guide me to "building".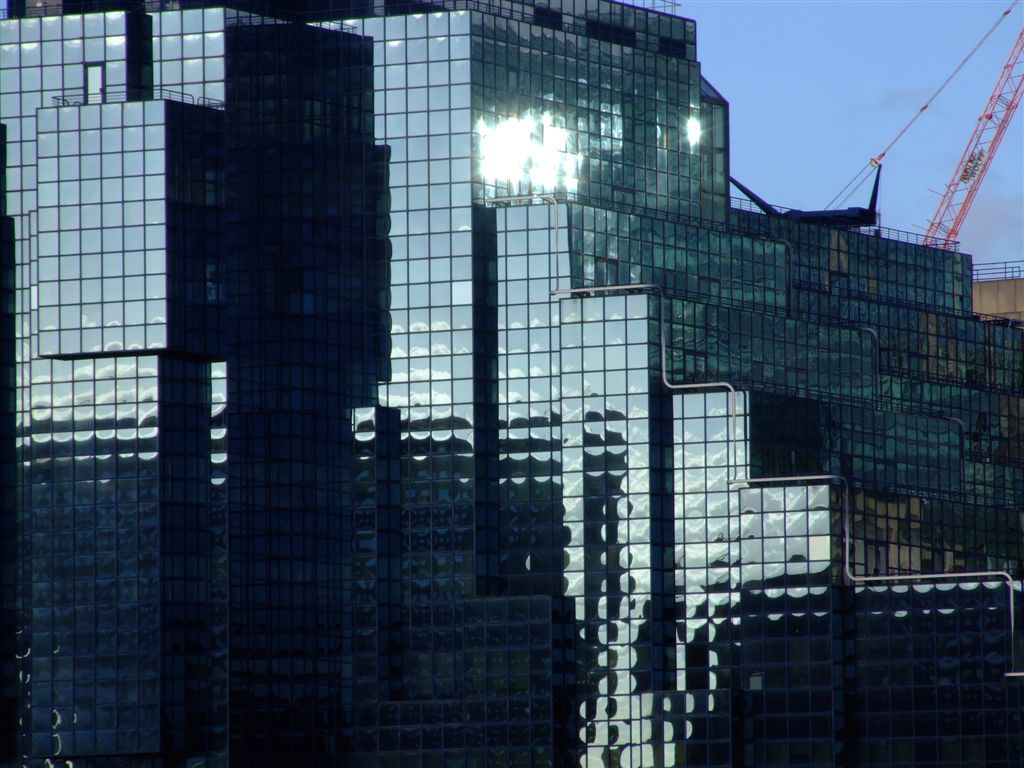
Guidance: rect(0, 0, 1023, 767).
